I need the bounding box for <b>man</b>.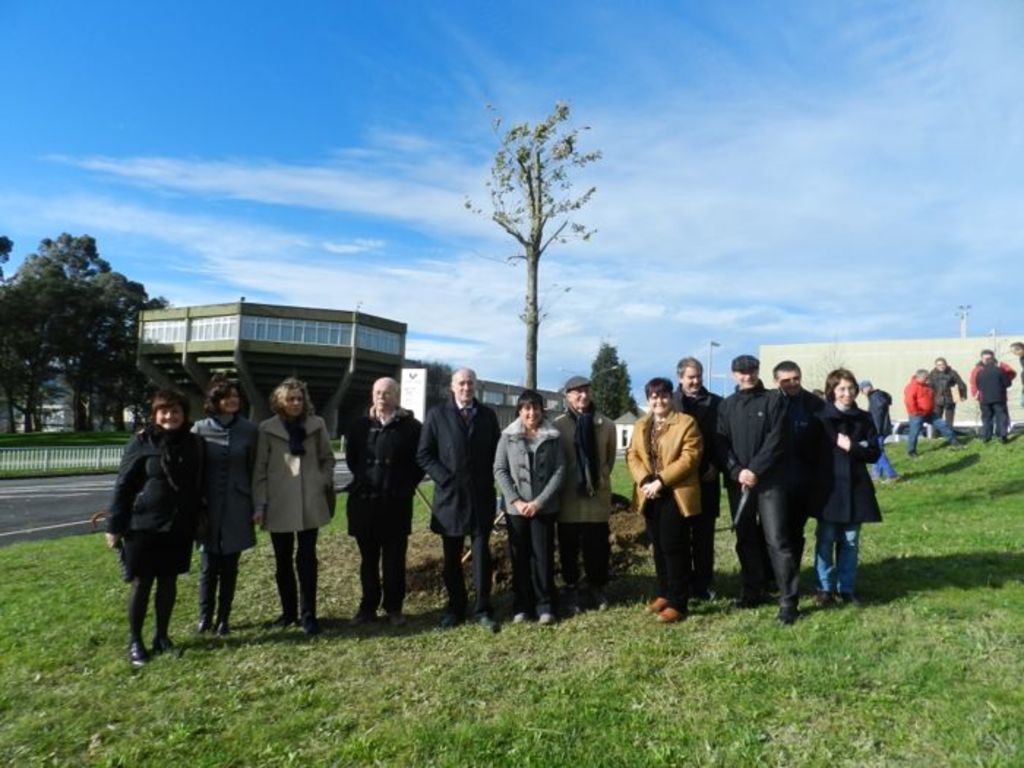
Here it is: 904/361/973/465.
